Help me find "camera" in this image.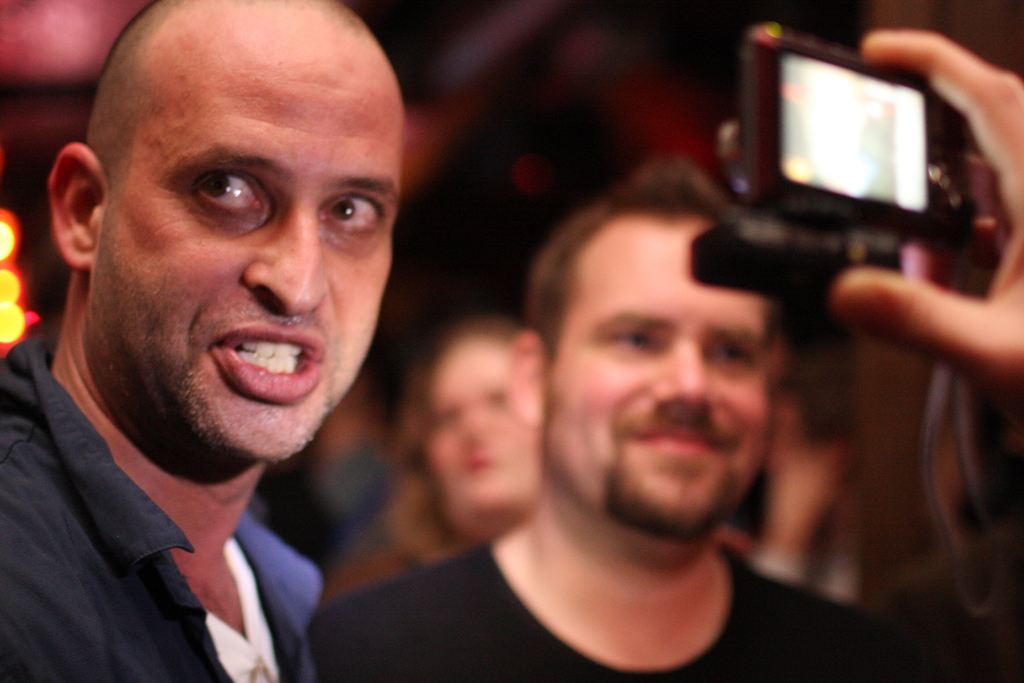
Found it: <region>751, 28, 974, 250</region>.
